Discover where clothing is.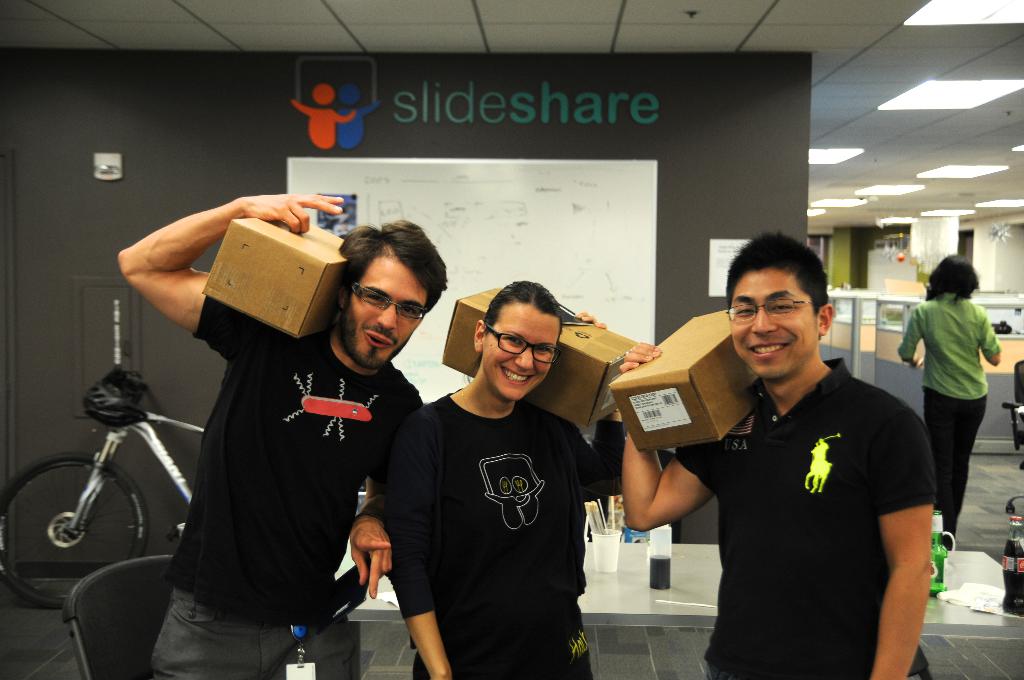
Discovered at x1=672, y1=355, x2=941, y2=679.
